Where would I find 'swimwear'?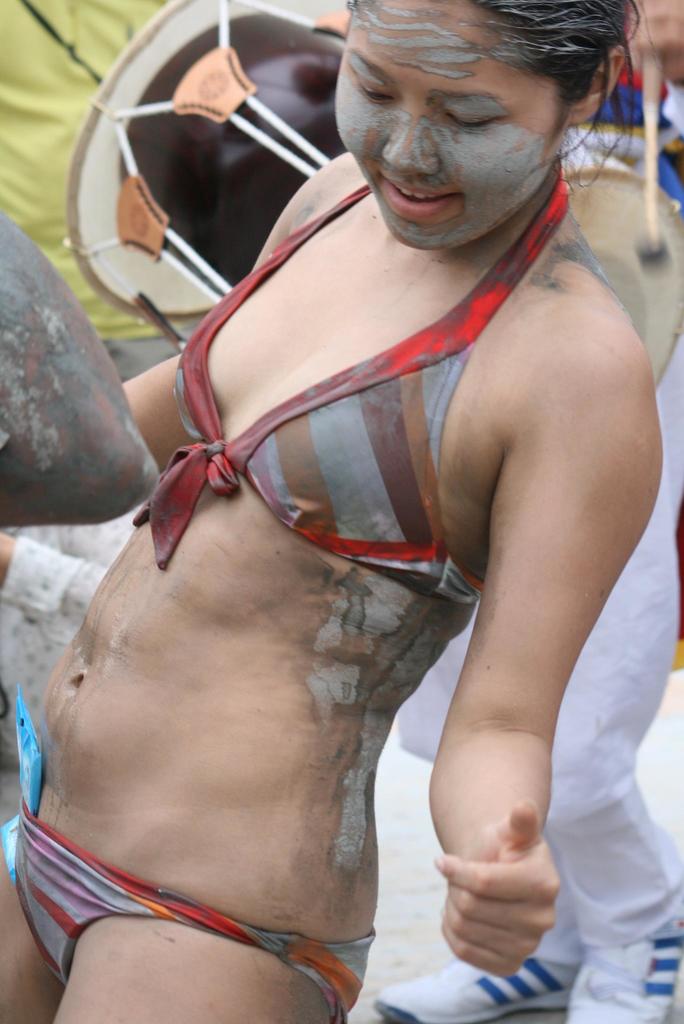
At (135, 156, 572, 574).
